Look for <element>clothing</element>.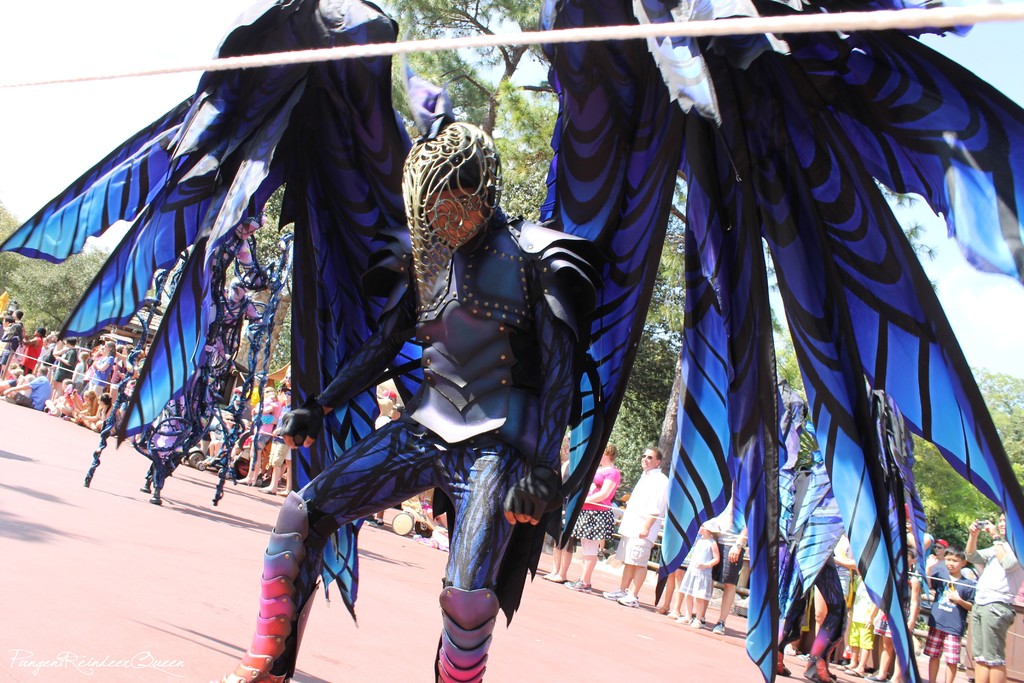
Found: left=675, top=540, right=710, bottom=599.
